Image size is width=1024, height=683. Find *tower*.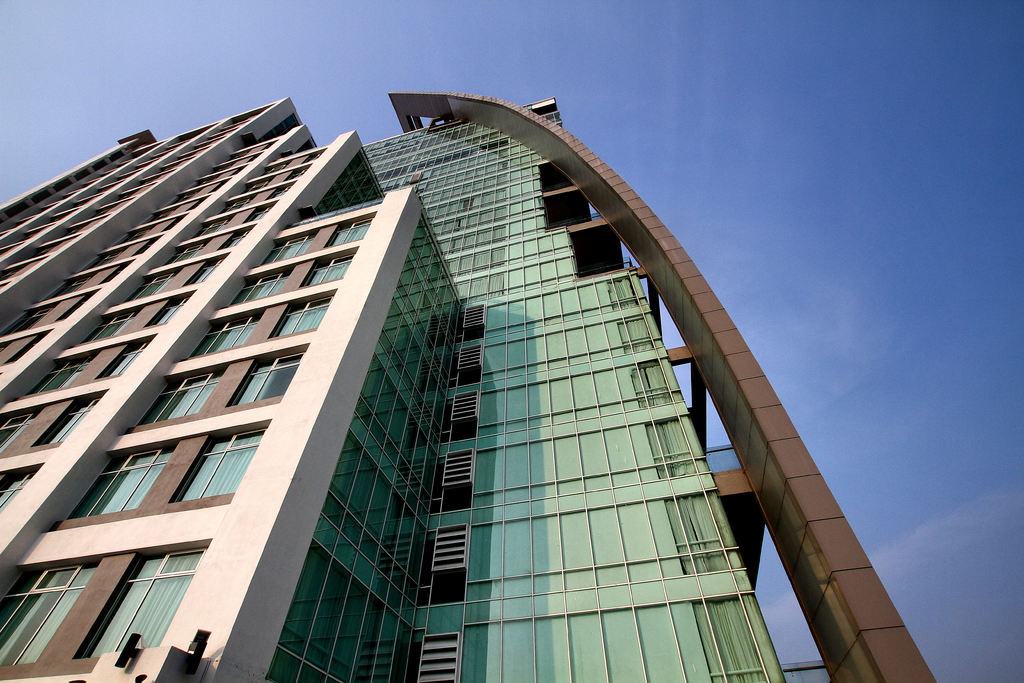
left=0, top=92, right=940, bottom=682.
